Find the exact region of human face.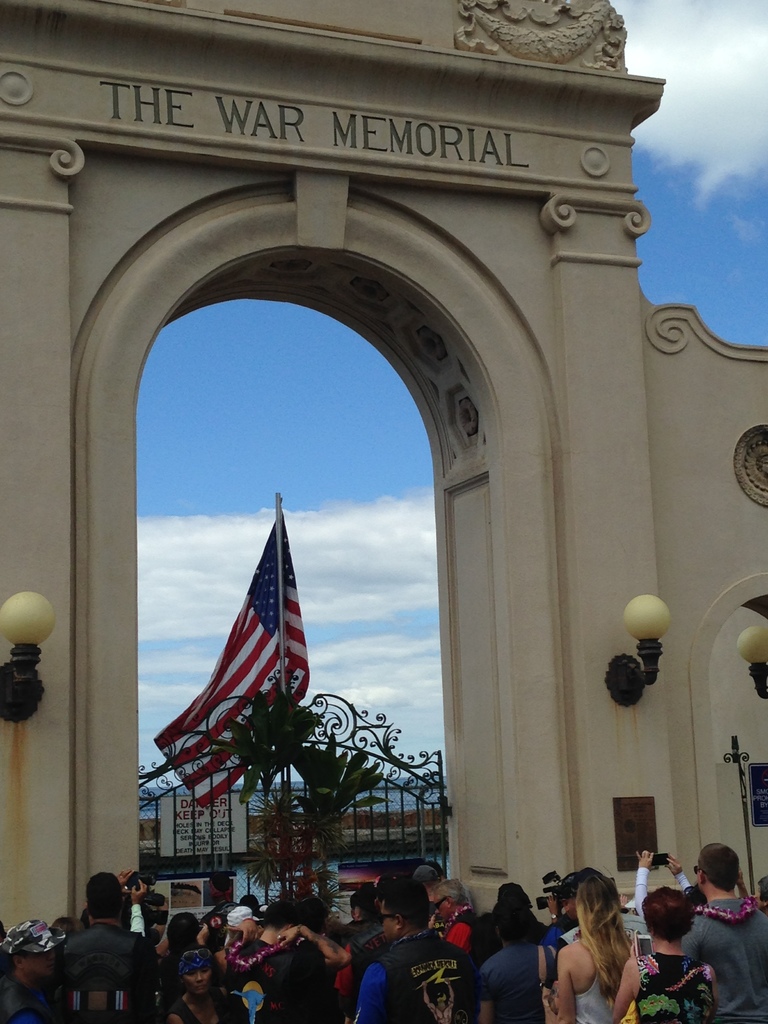
Exact region: bbox=(431, 895, 458, 922).
